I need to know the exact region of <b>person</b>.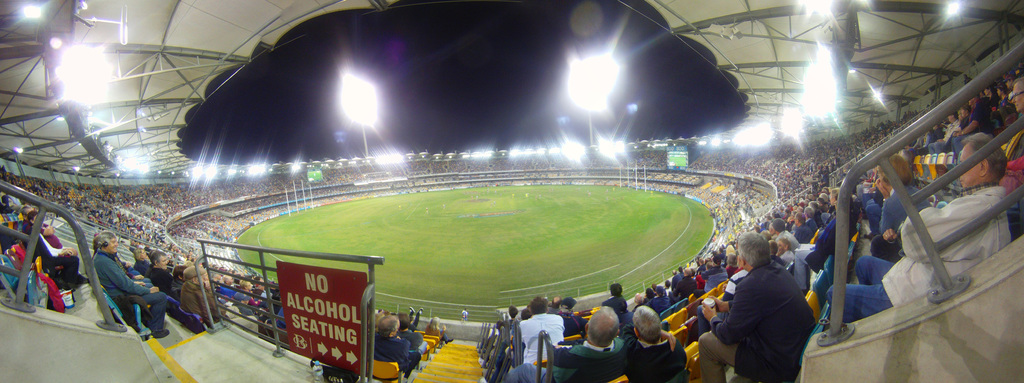
Region: crop(513, 307, 532, 328).
